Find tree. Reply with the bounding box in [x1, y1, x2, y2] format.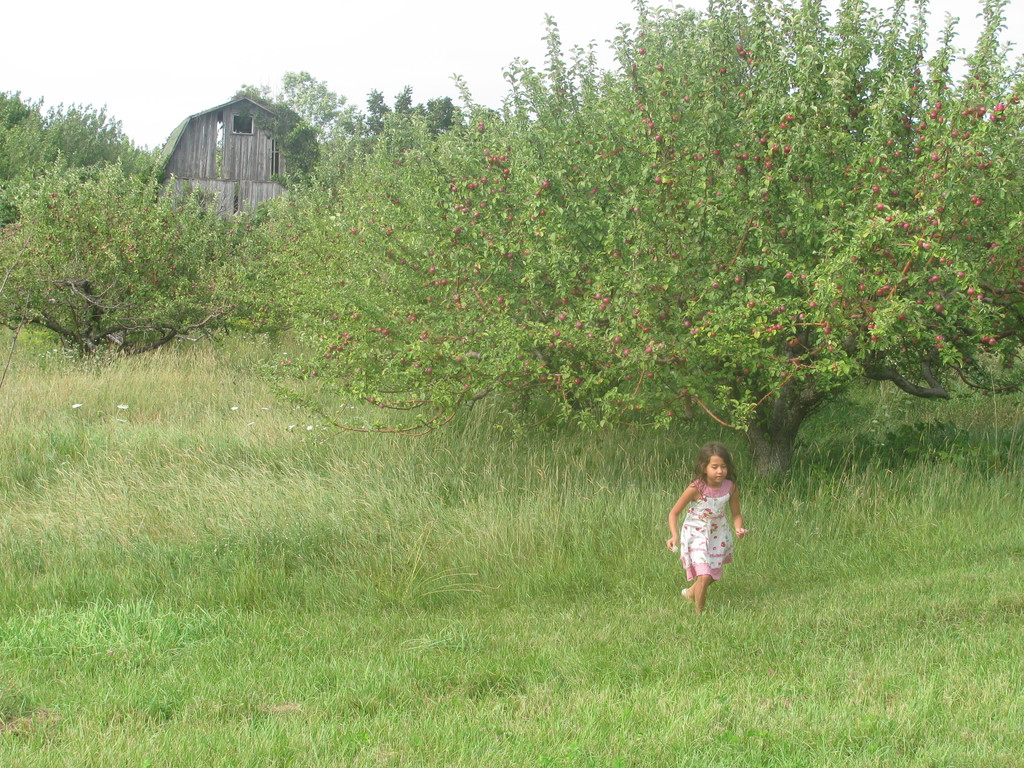
[2, 90, 255, 352].
